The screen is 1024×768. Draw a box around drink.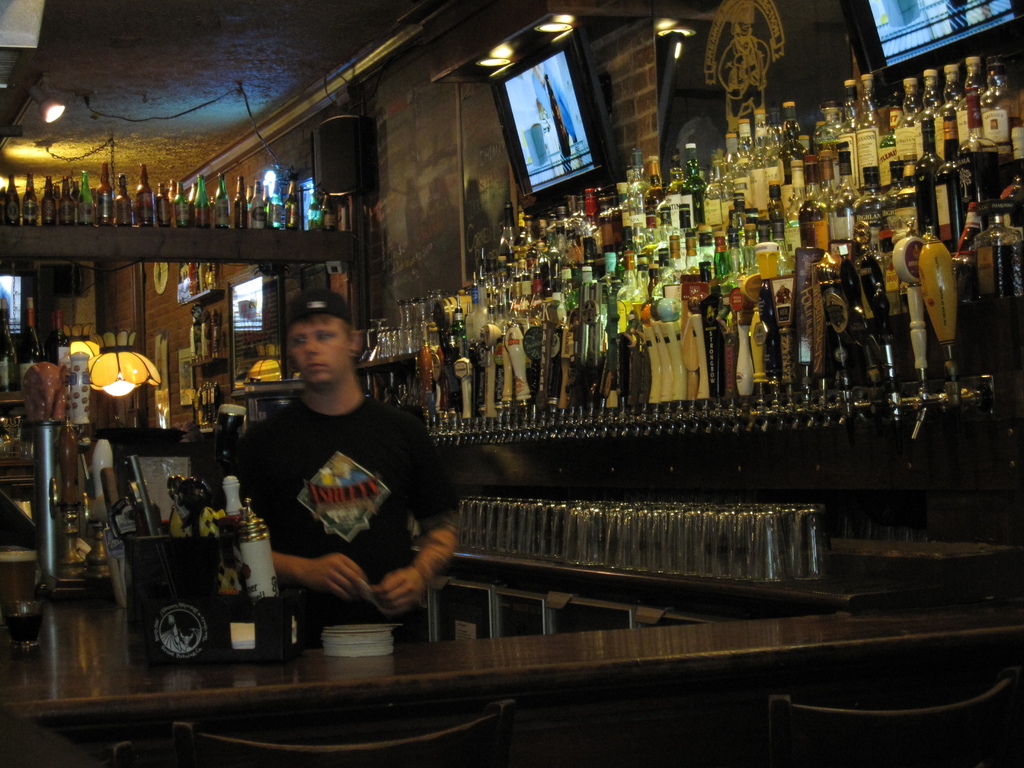
pyautogui.locateOnScreen(20, 175, 38, 230).
